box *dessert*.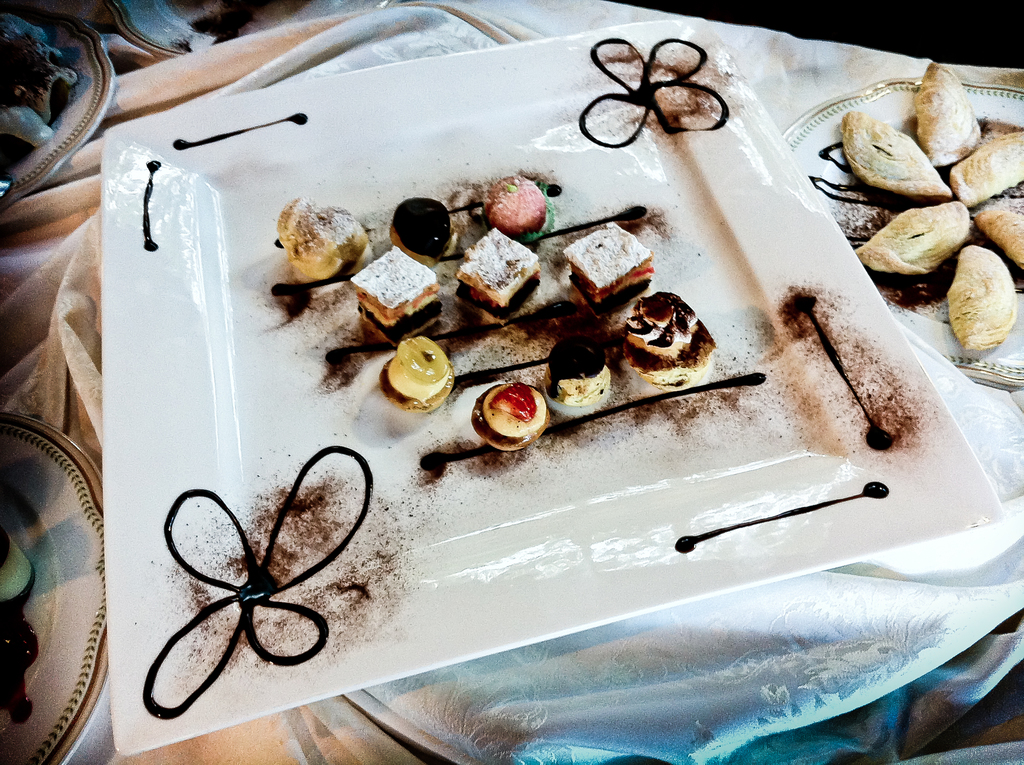
[left=953, top=128, right=1023, bottom=202].
